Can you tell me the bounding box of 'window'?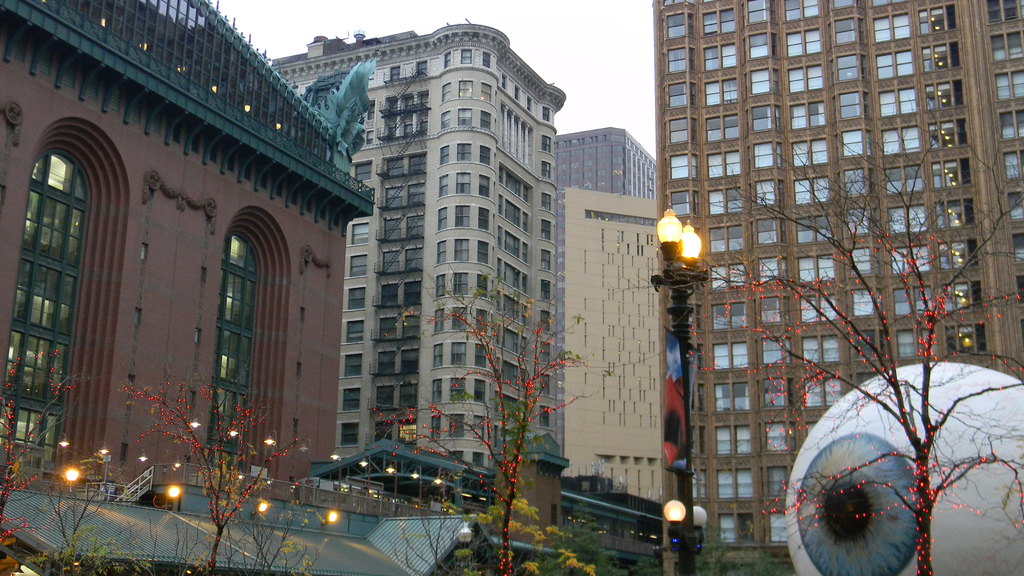
1013 231 1023 262.
